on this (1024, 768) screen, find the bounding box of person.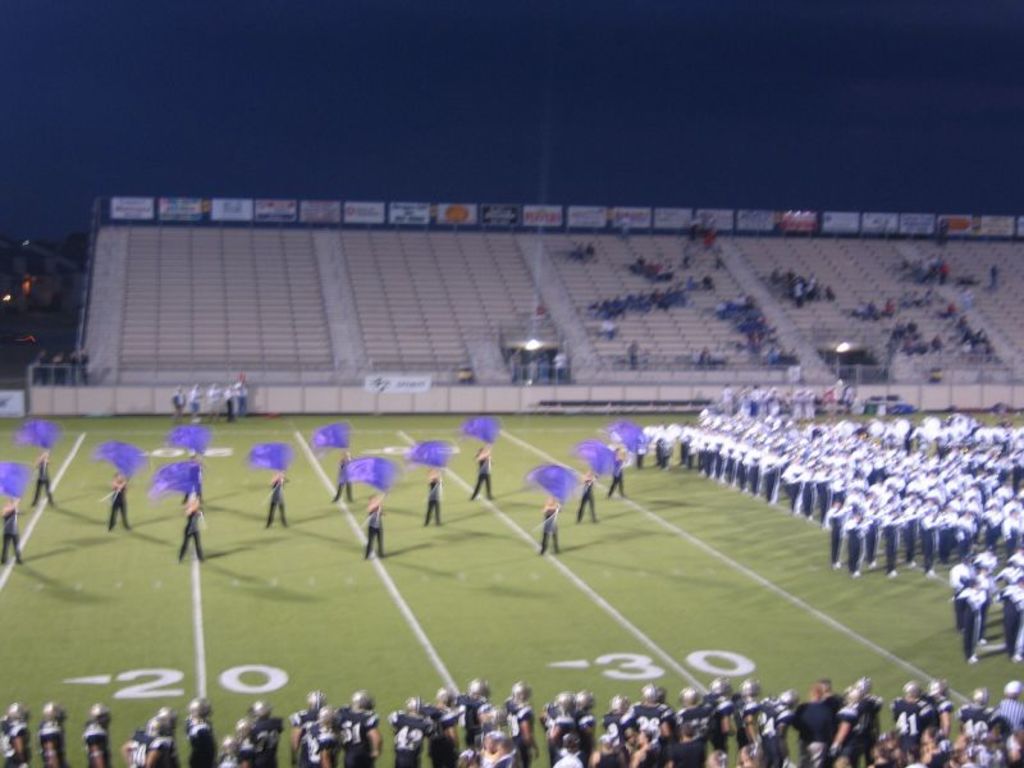
Bounding box: left=544, top=495, right=557, bottom=561.
